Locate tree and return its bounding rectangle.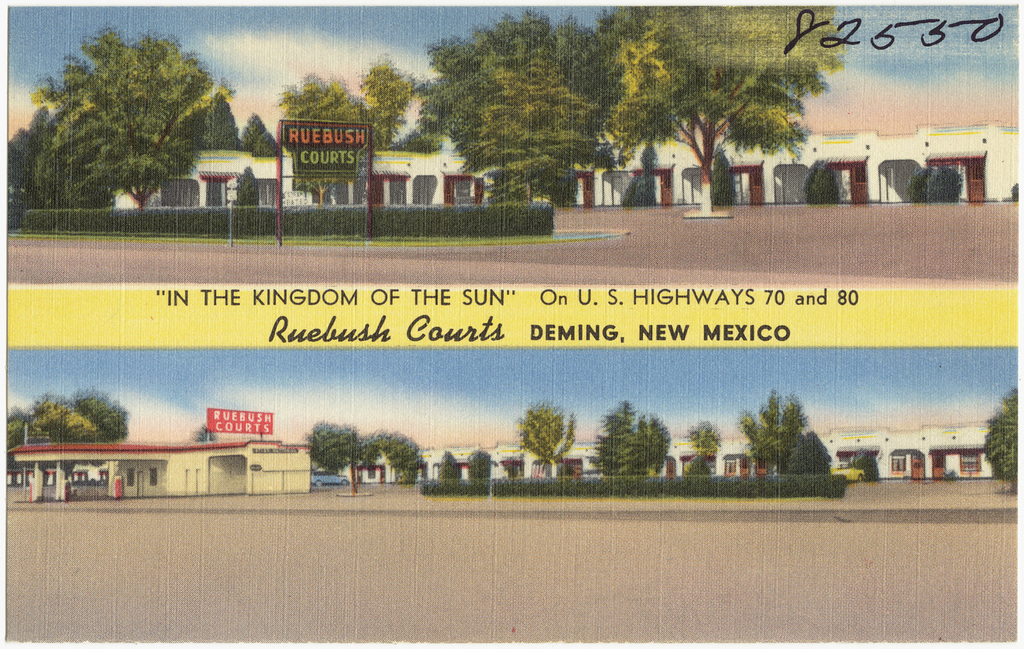
<box>517,404,578,467</box>.
